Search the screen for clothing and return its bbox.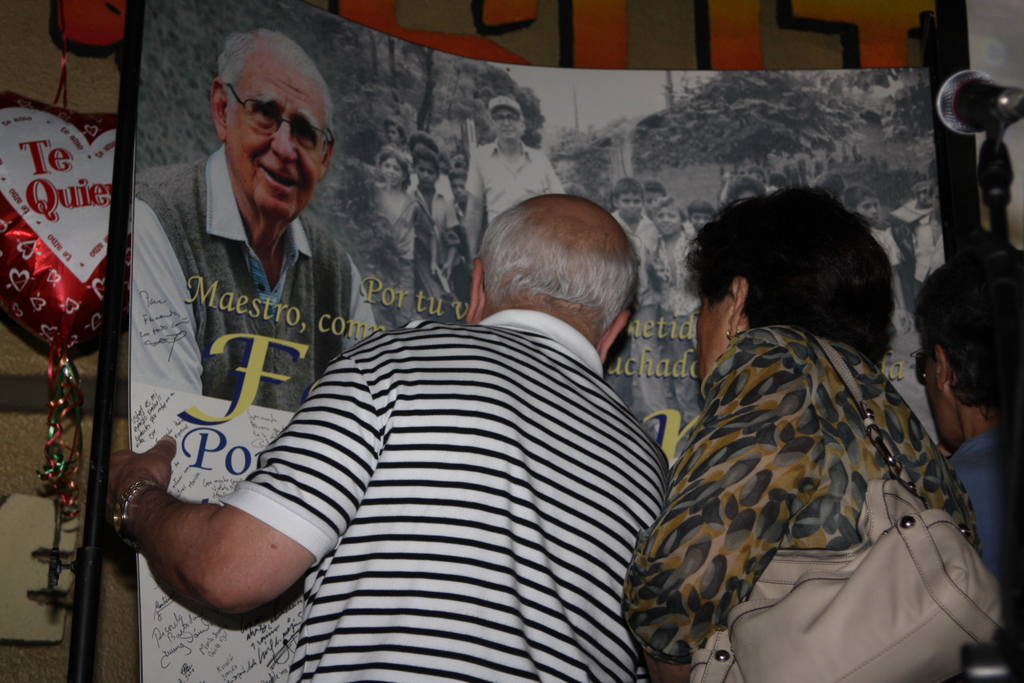
Found: [620,210,679,411].
